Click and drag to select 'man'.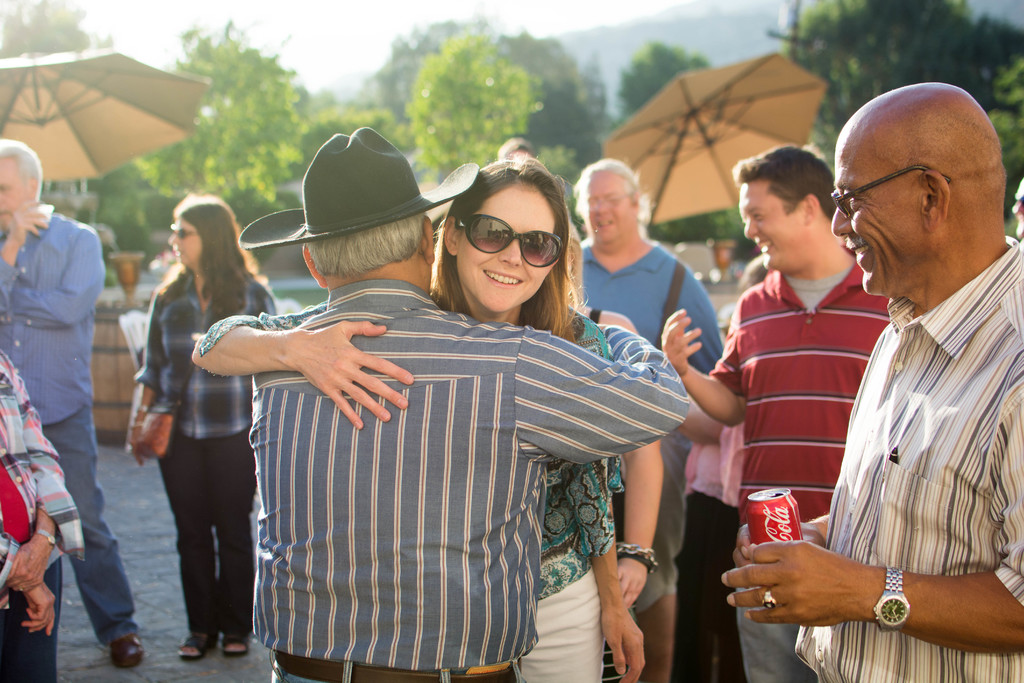
Selection: region(666, 147, 920, 682).
